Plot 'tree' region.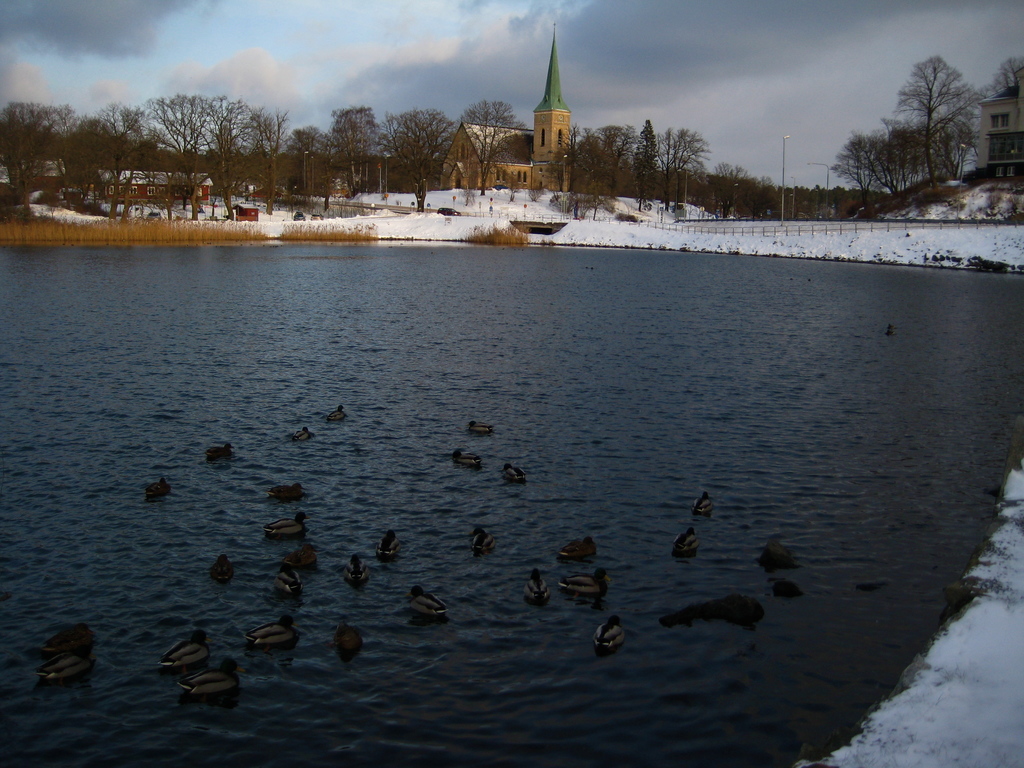
Plotted at (643, 119, 719, 217).
